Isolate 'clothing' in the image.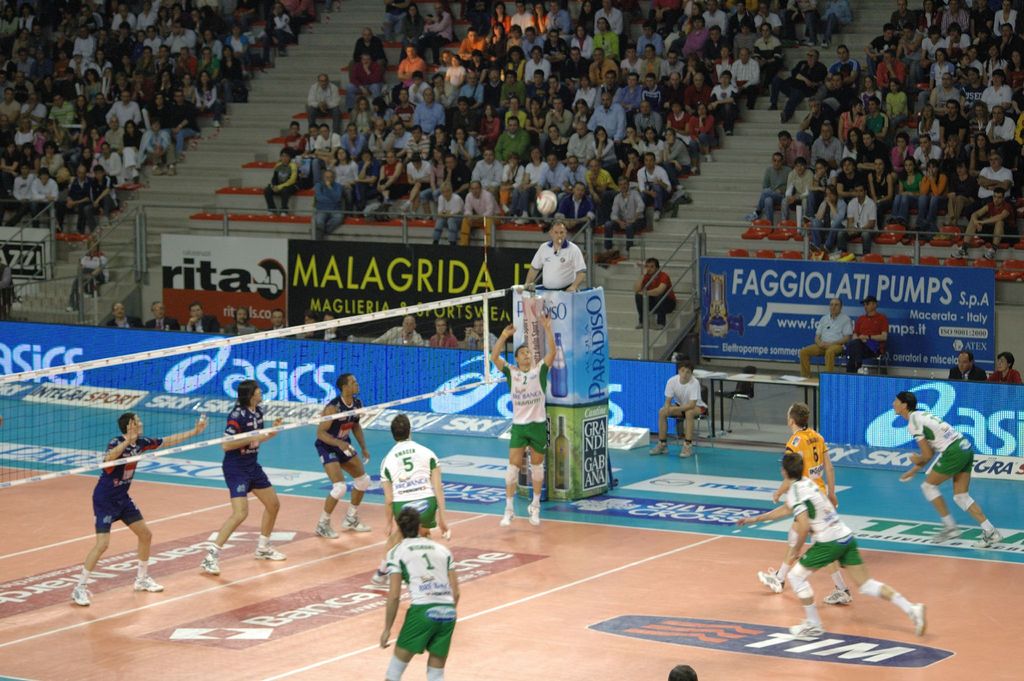
Isolated region: 321:322:346:343.
